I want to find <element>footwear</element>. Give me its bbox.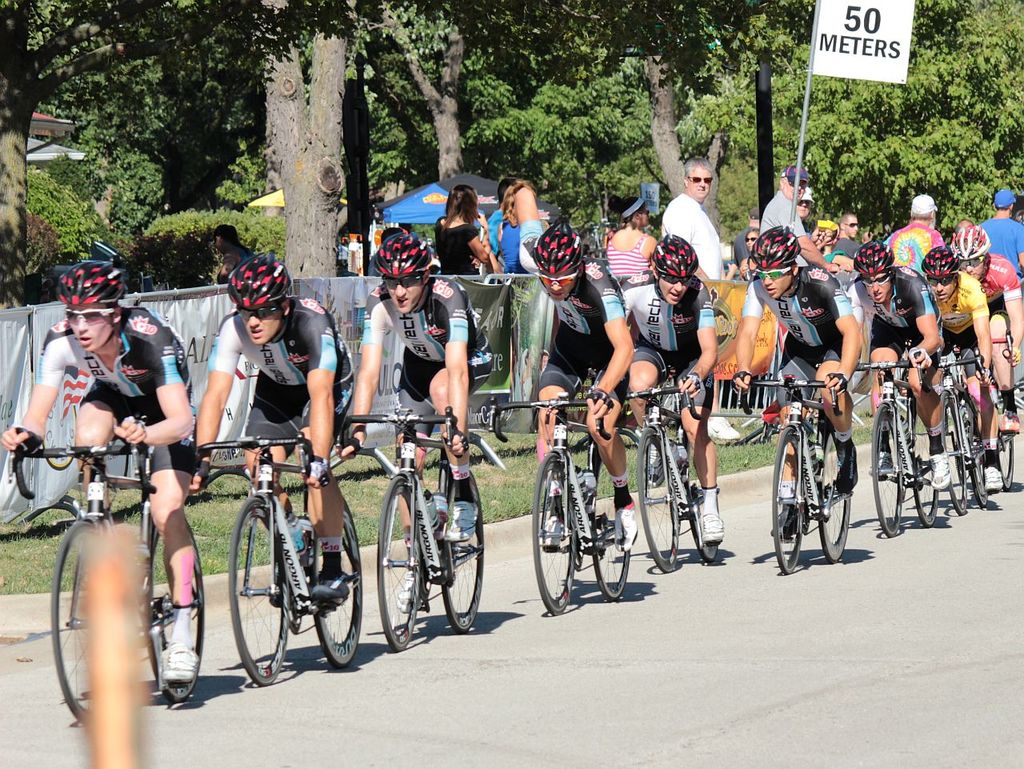
bbox=(393, 572, 421, 614).
